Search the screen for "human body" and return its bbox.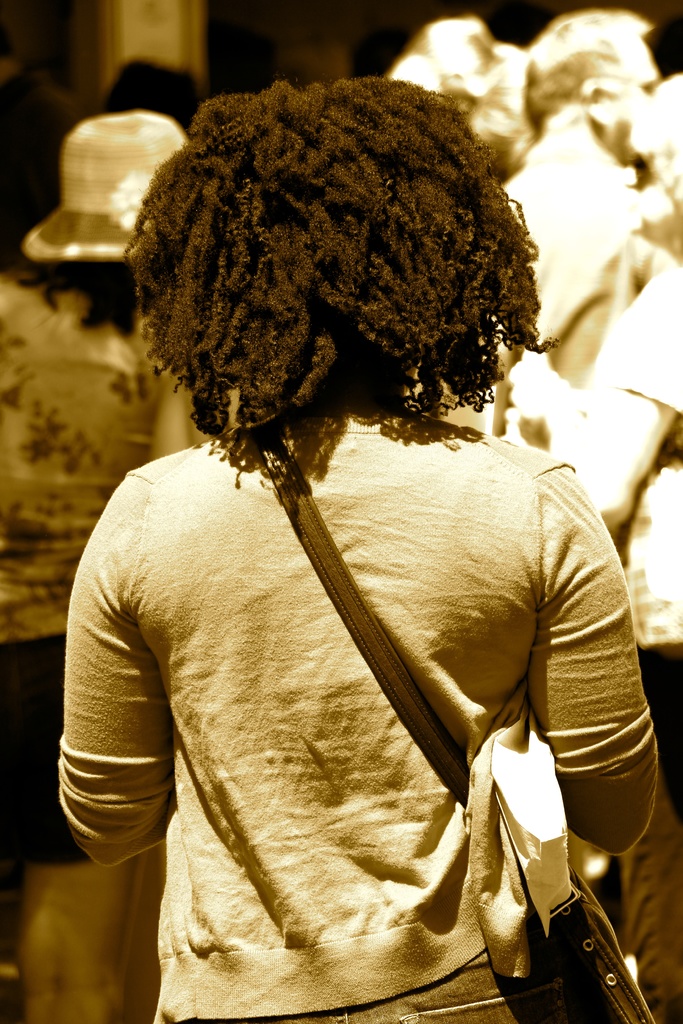
Found: left=60, top=73, right=581, bottom=1011.
